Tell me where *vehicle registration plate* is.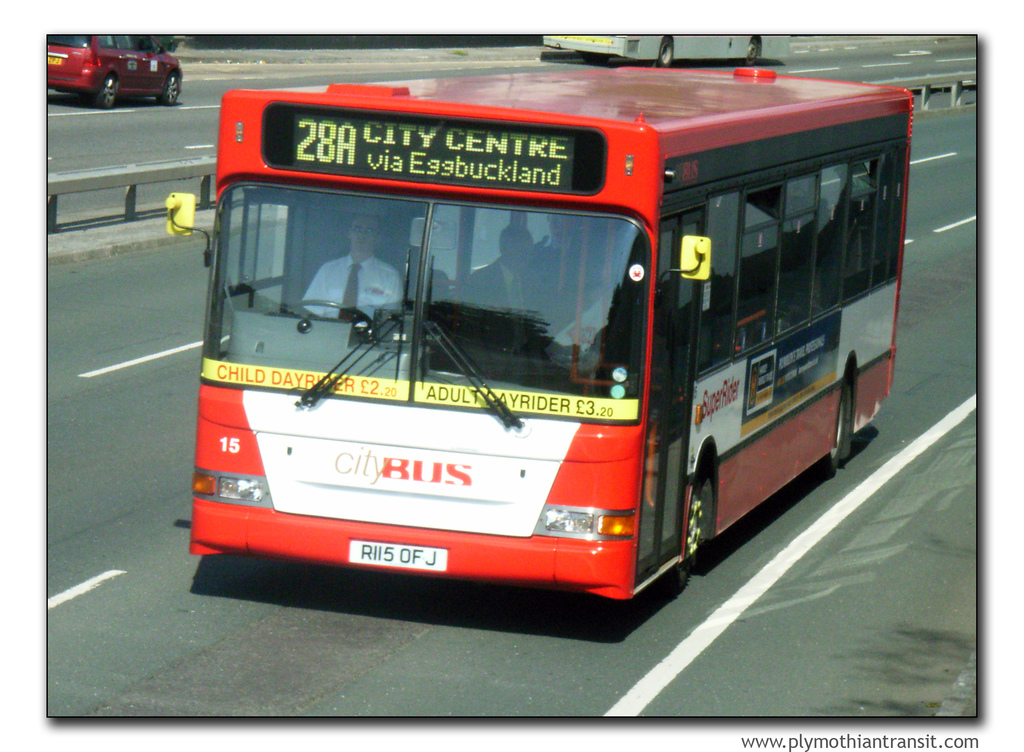
*vehicle registration plate* is at crop(347, 538, 447, 573).
